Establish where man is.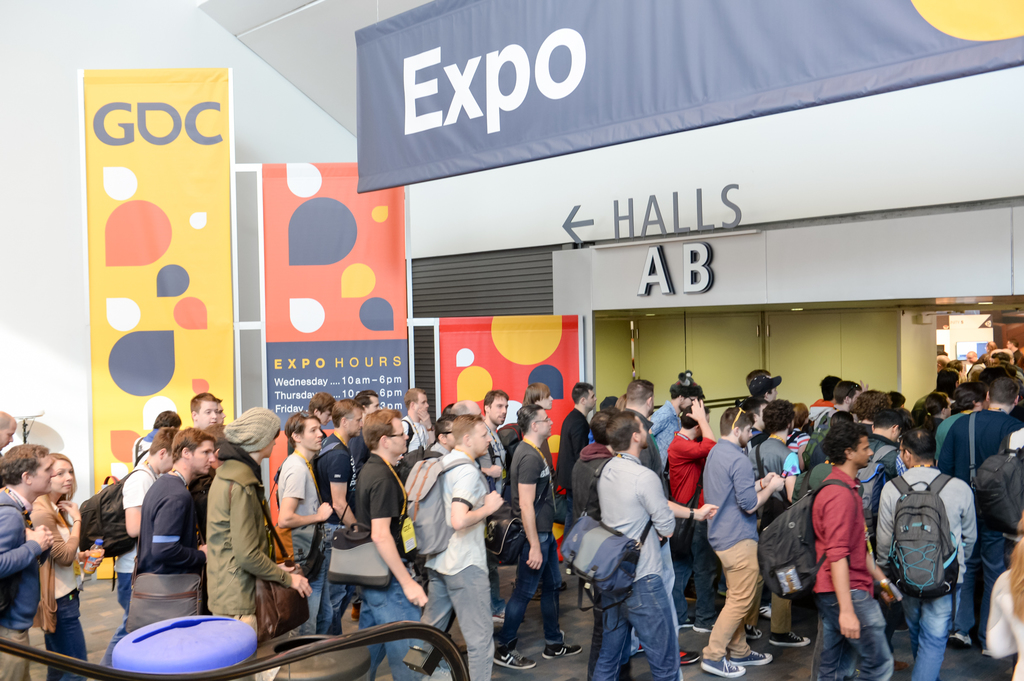
Established at (354, 408, 448, 680).
